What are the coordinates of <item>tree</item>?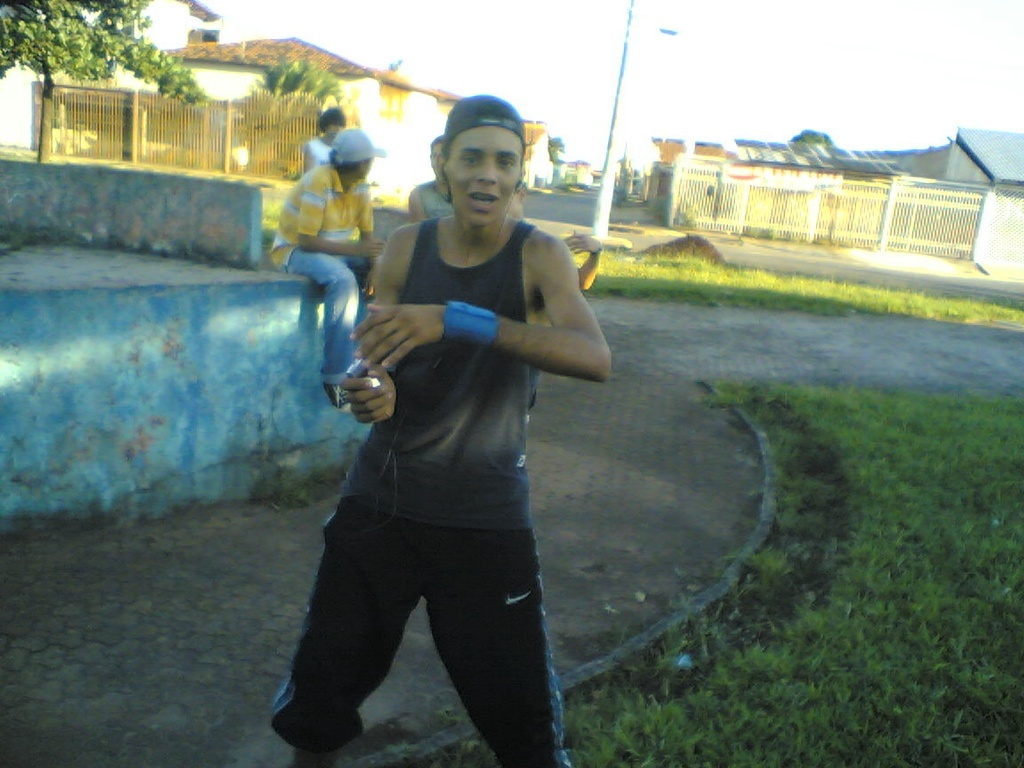
x1=545 y1=131 x2=566 y2=159.
